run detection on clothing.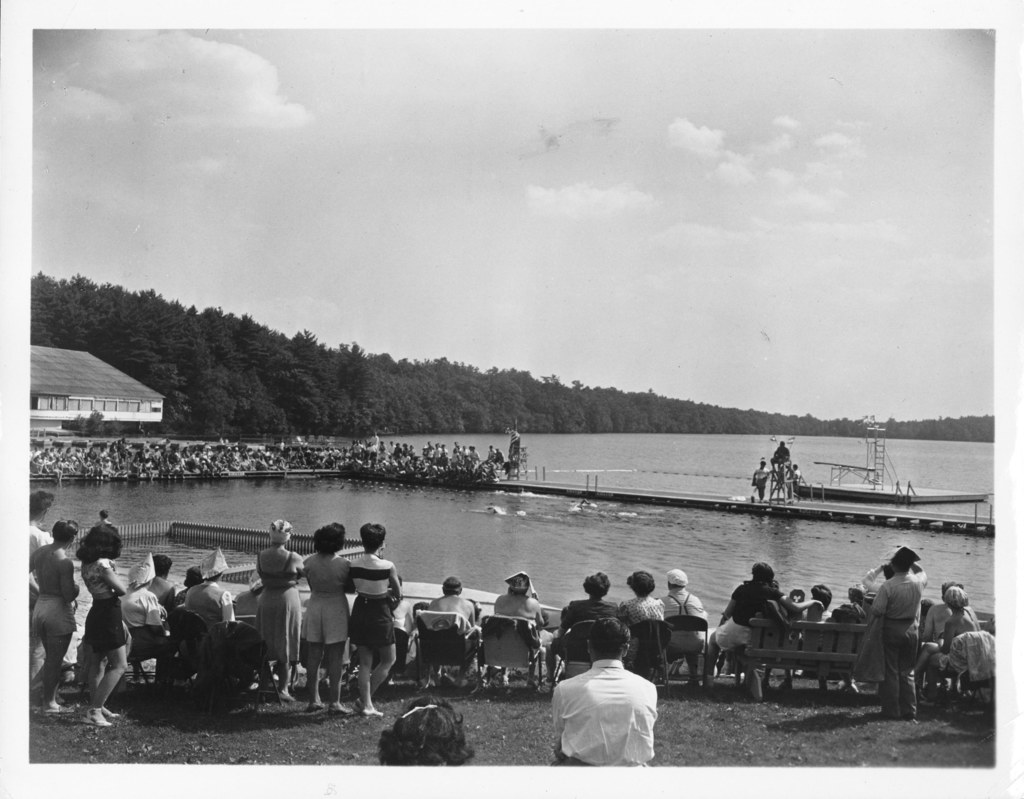
Result: bbox(26, 540, 78, 652).
